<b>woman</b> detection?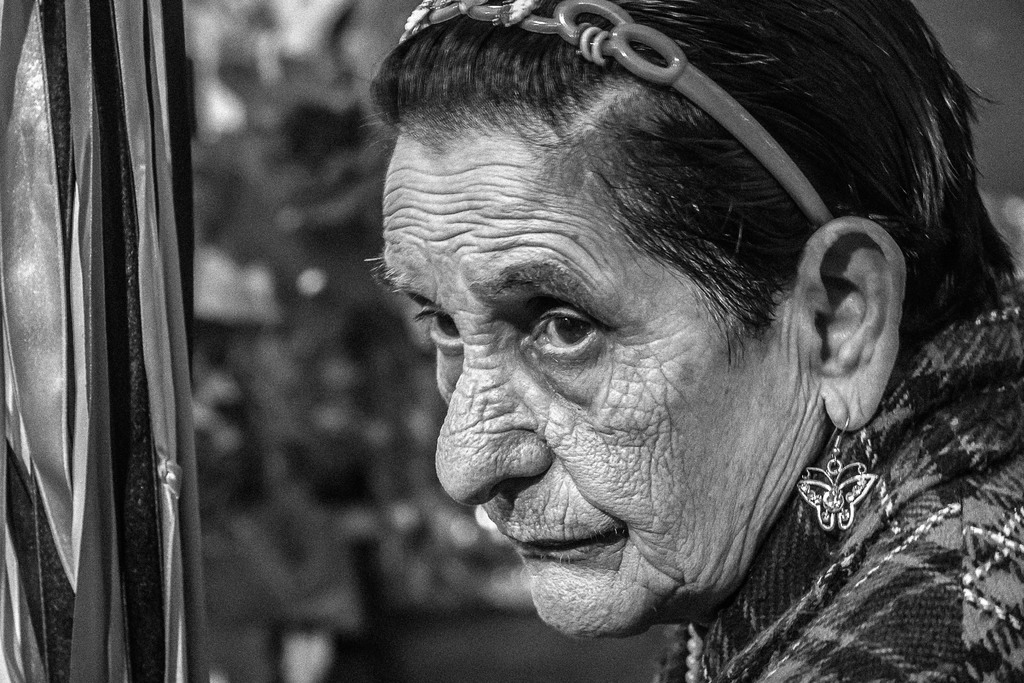
[348,0,977,646]
